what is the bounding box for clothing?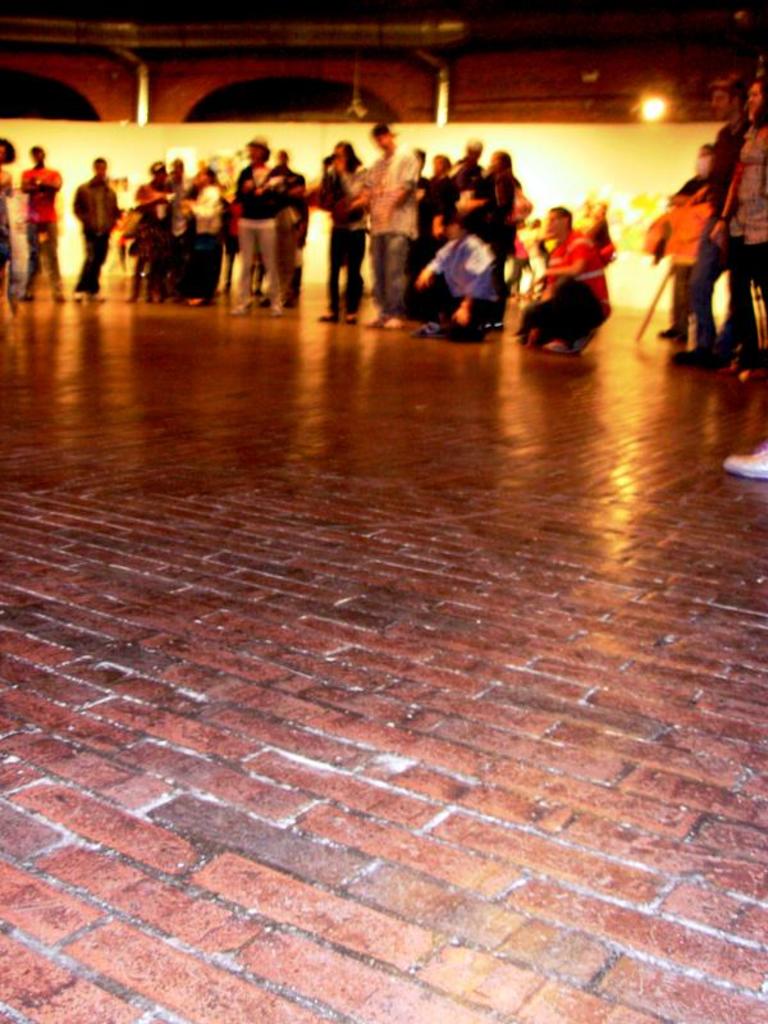
x1=534 y1=198 x2=616 y2=328.
